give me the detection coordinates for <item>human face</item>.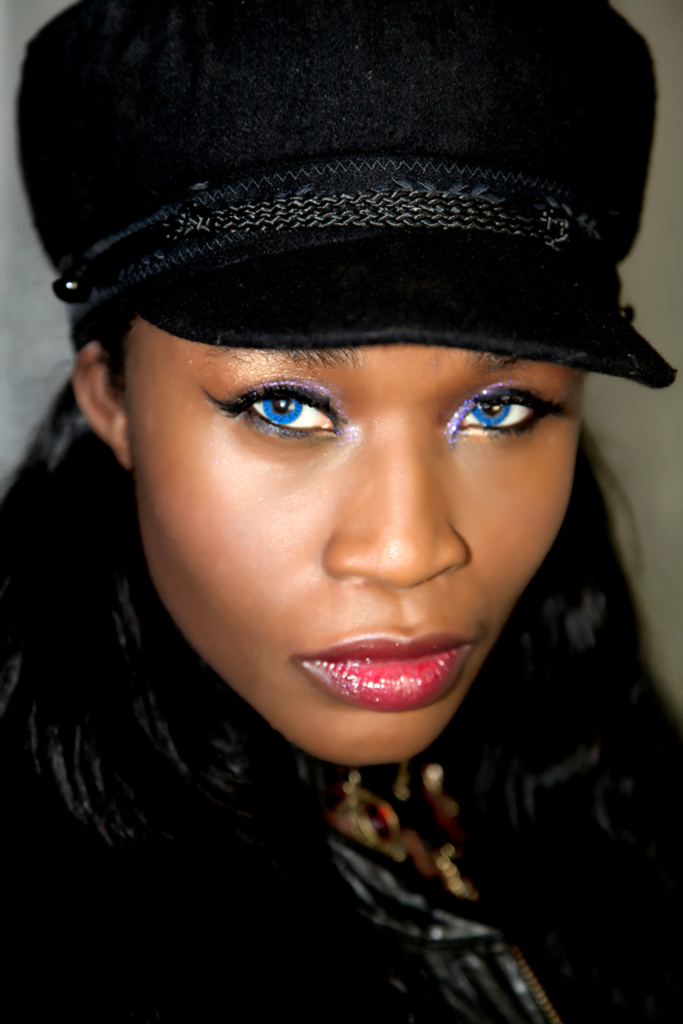
region(122, 309, 584, 766).
